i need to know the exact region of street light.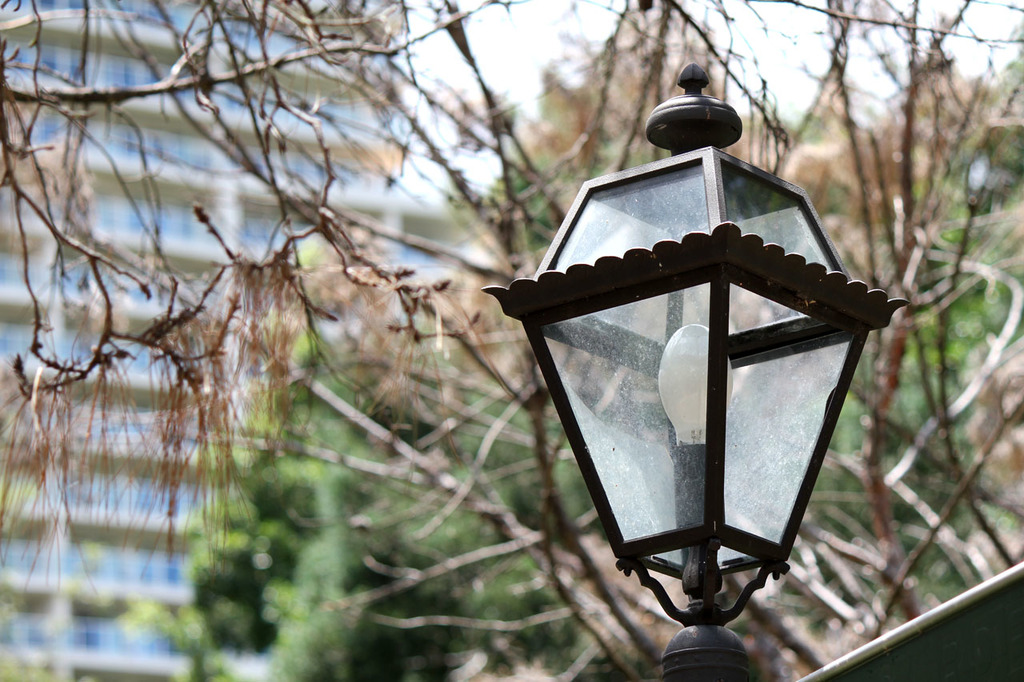
Region: left=480, top=59, right=907, bottom=681.
